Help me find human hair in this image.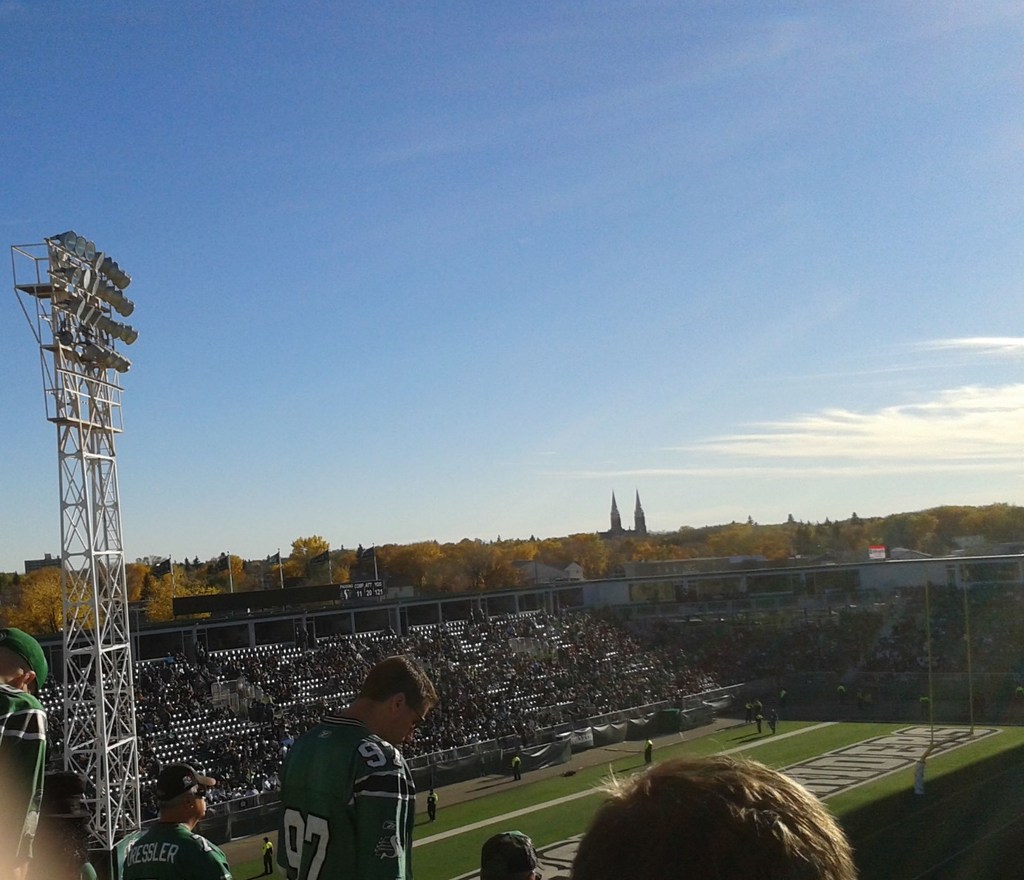
Found it: 358, 650, 440, 721.
